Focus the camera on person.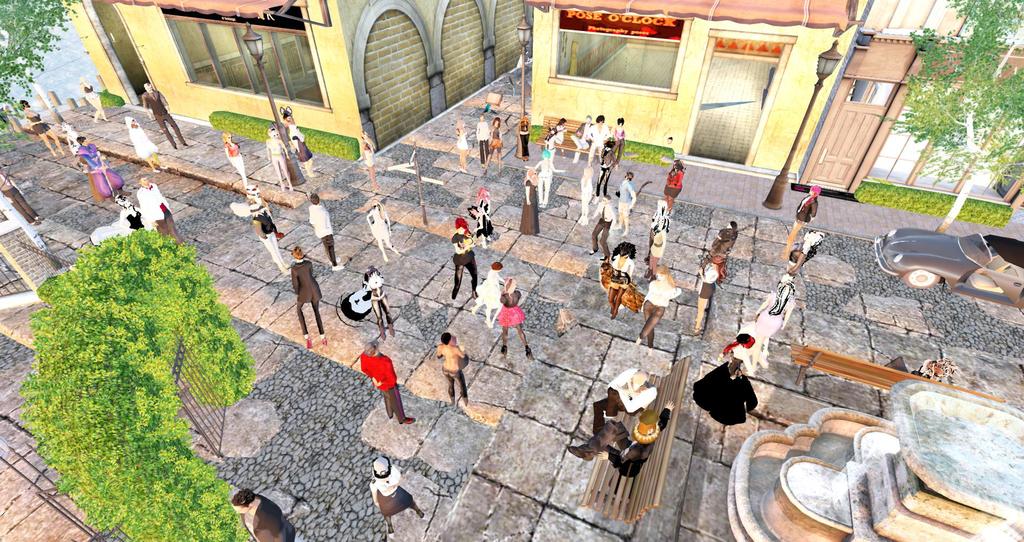
Focus region: bbox(367, 453, 426, 538).
